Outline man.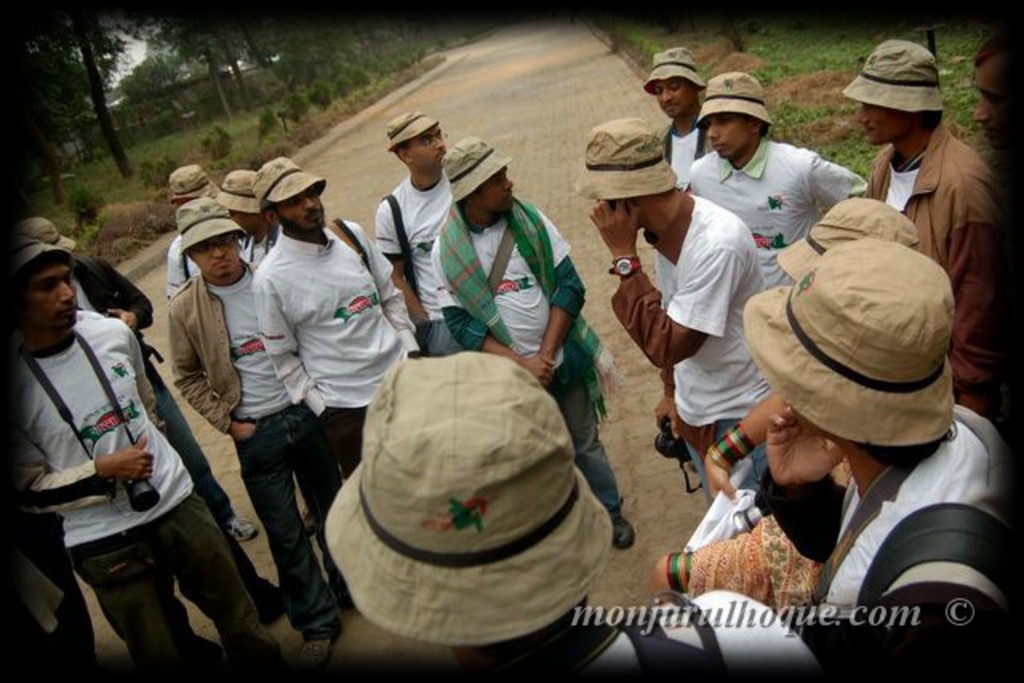
Outline: Rect(160, 190, 342, 670).
